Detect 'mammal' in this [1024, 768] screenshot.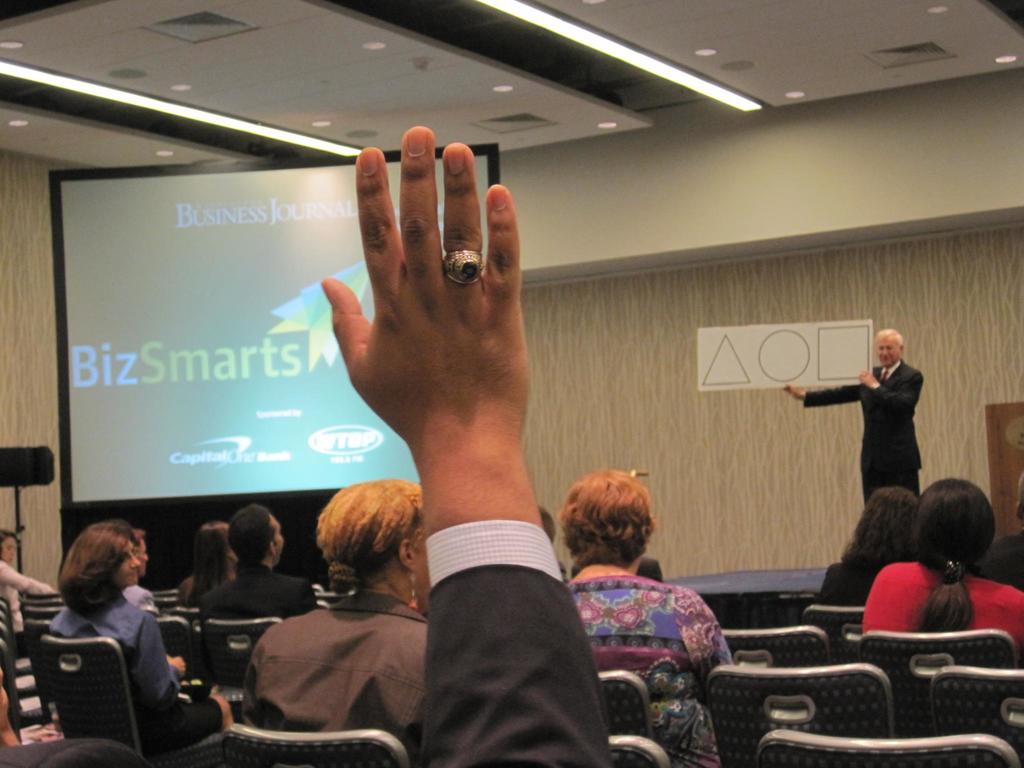
Detection: (247, 482, 427, 764).
